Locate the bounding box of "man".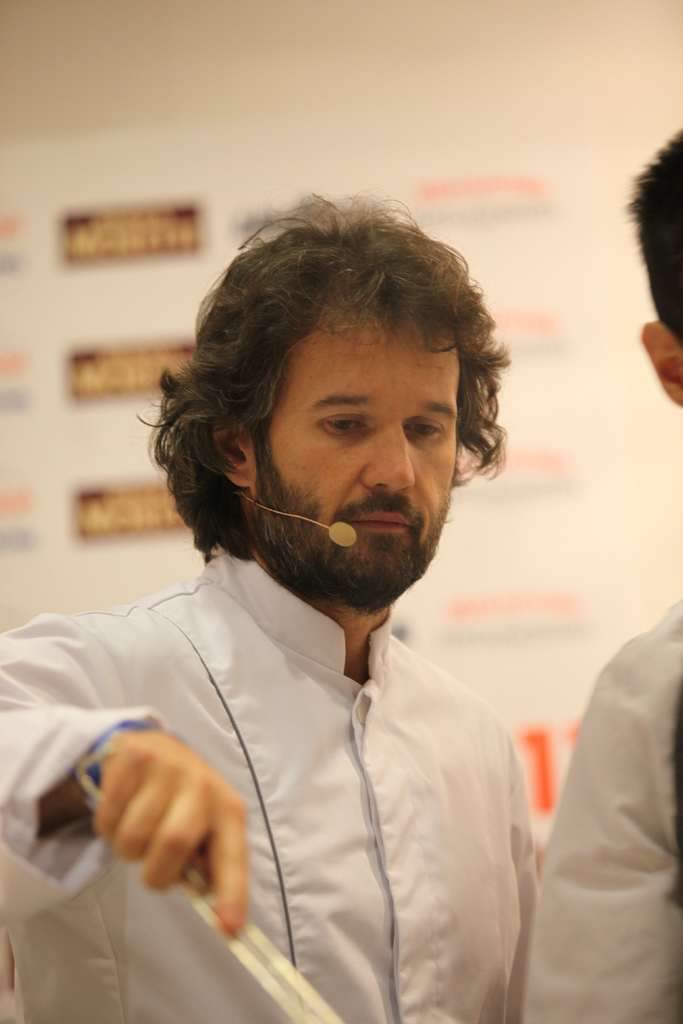
Bounding box: {"x1": 33, "y1": 218, "x2": 607, "y2": 1016}.
